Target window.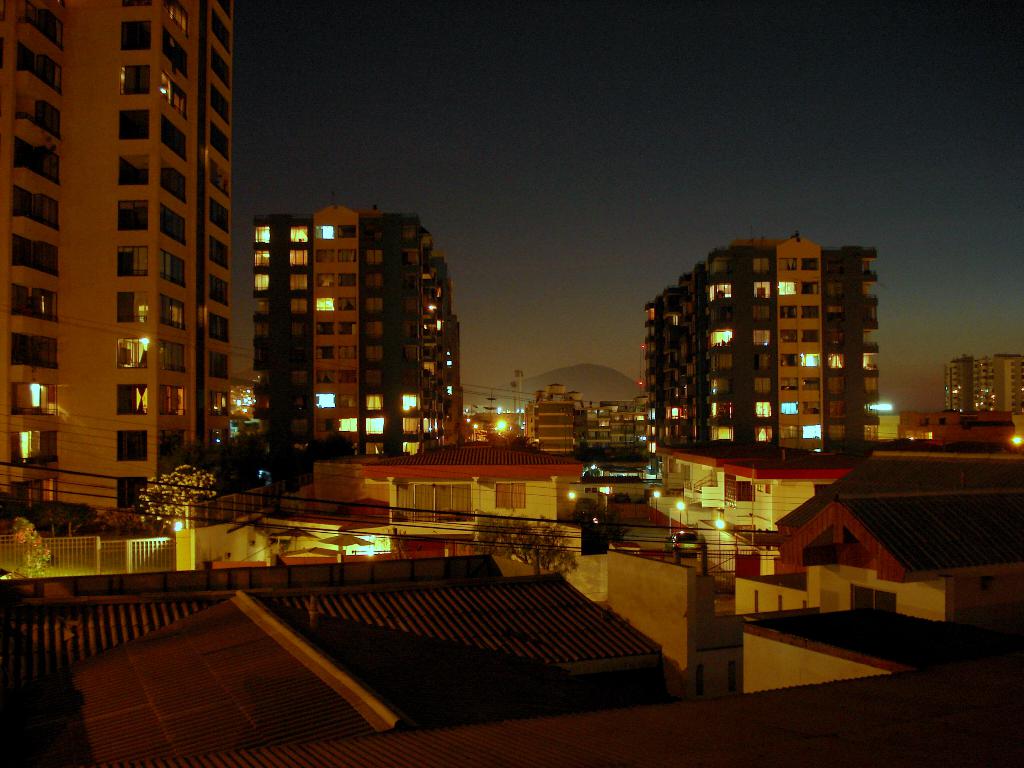
Target region: [left=207, top=389, right=230, bottom=415].
